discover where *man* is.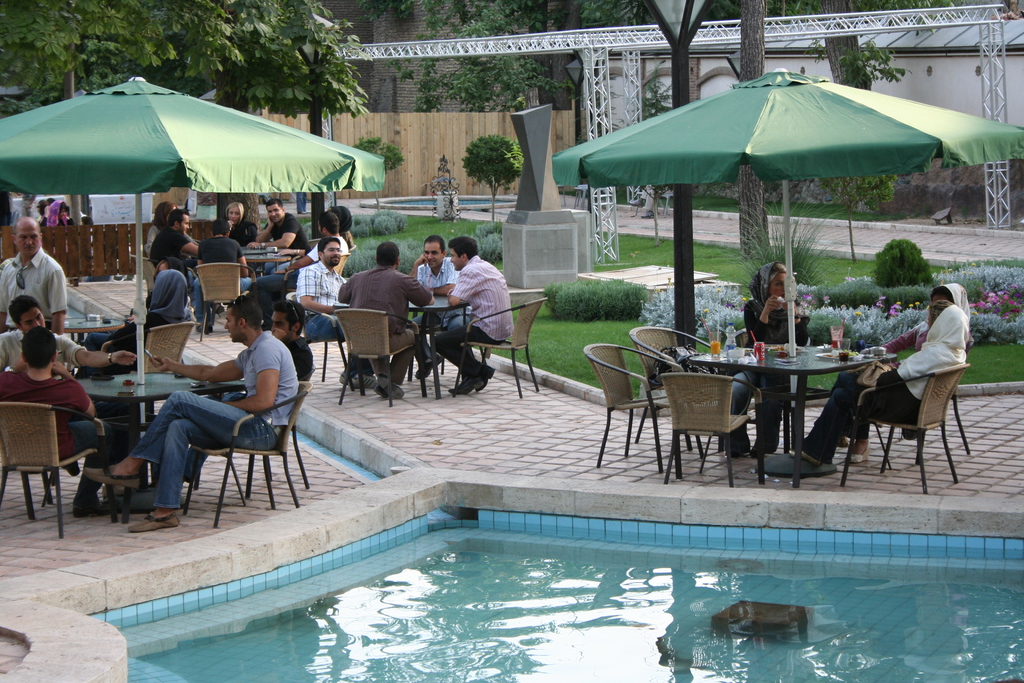
Discovered at [left=81, top=311, right=306, bottom=531].
